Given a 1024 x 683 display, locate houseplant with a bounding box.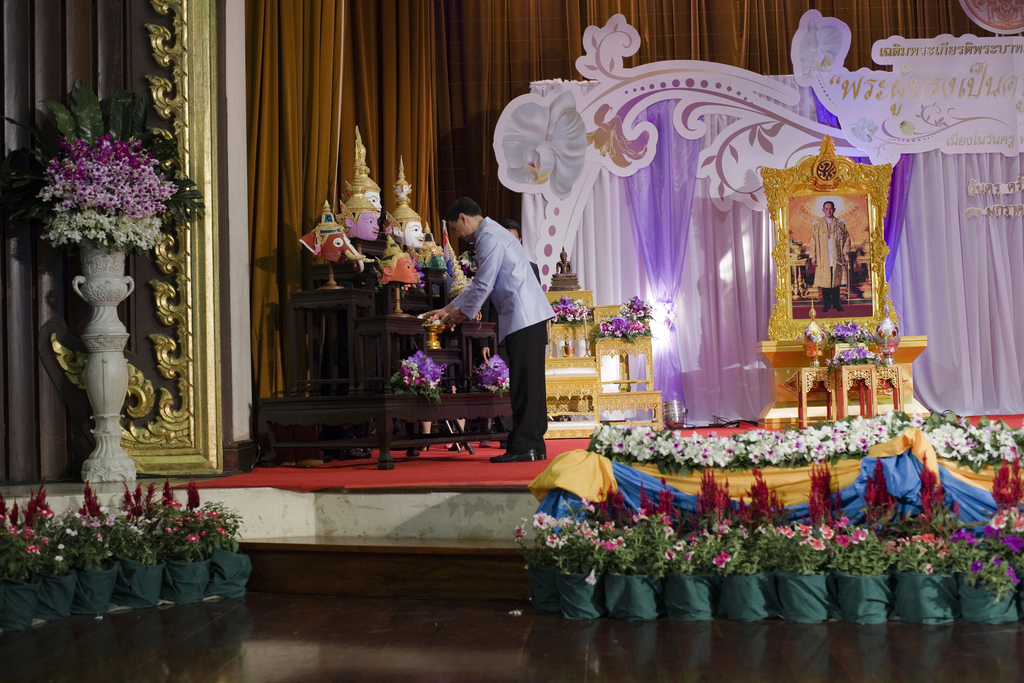
Located: <region>756, 532, 845, 623</region>.
